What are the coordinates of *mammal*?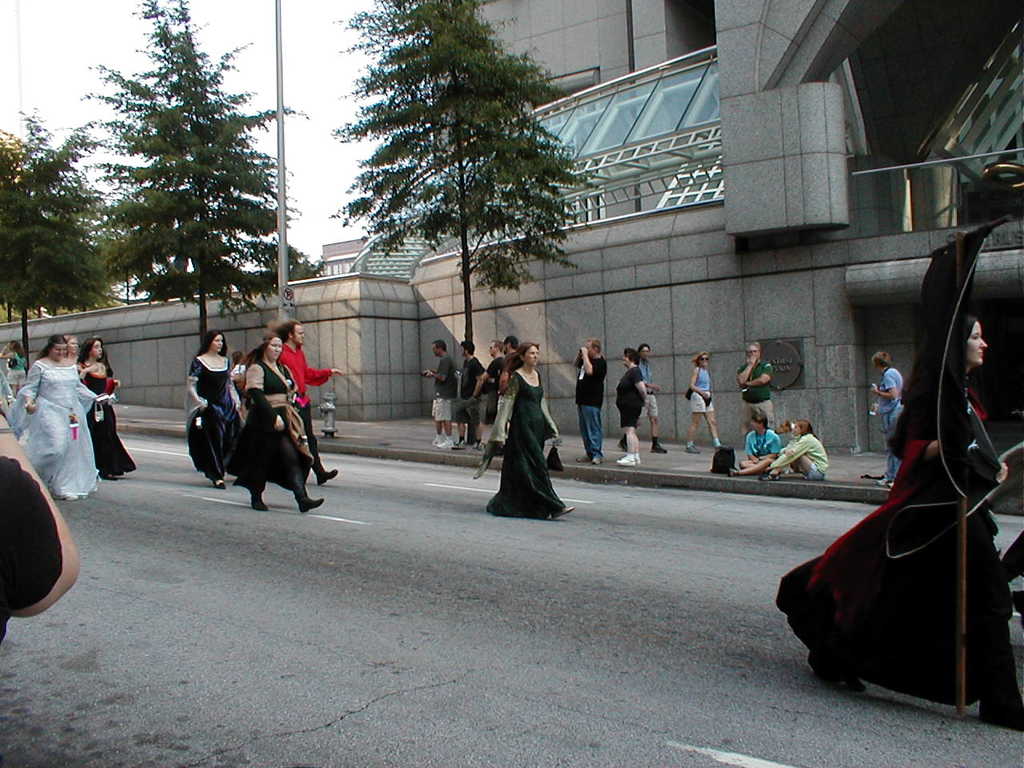
BBox(0, 397, 82, 645).
